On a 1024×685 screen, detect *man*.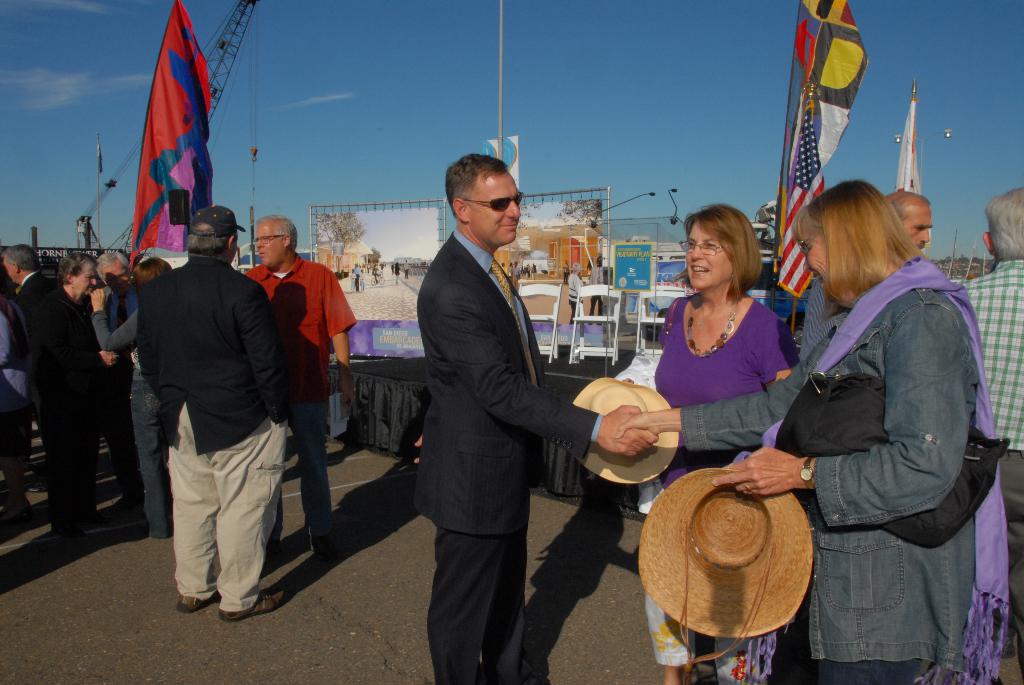
BBox(246, 201, 363, 540).
